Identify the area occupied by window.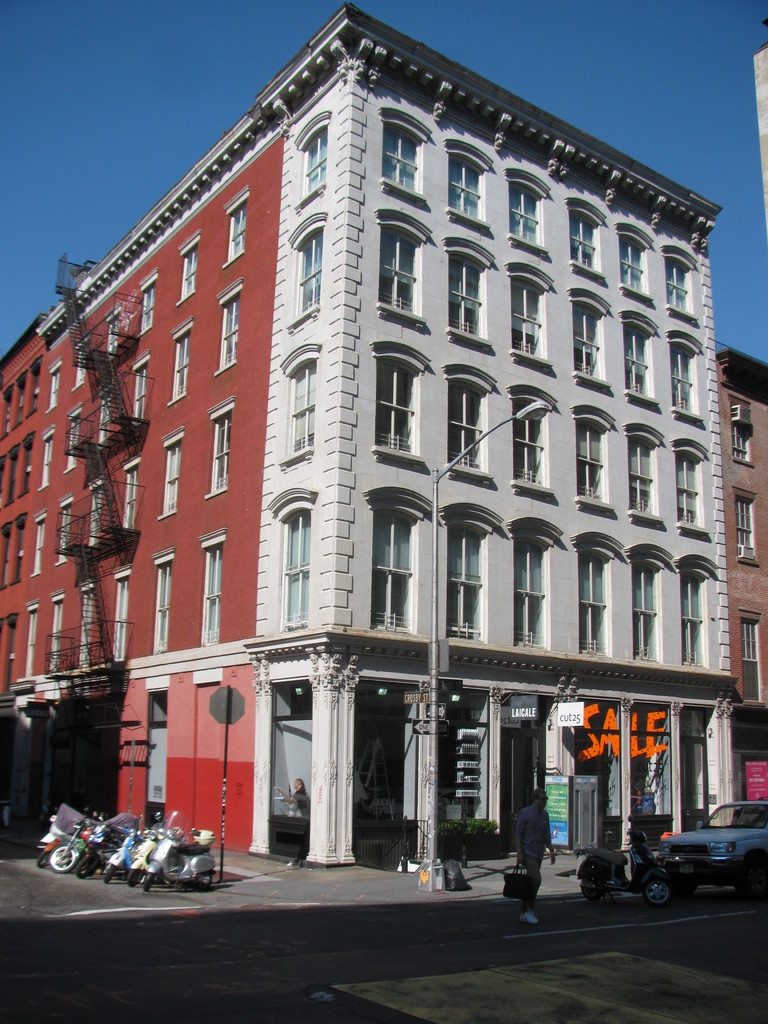
Area: [292,116,330,209].
